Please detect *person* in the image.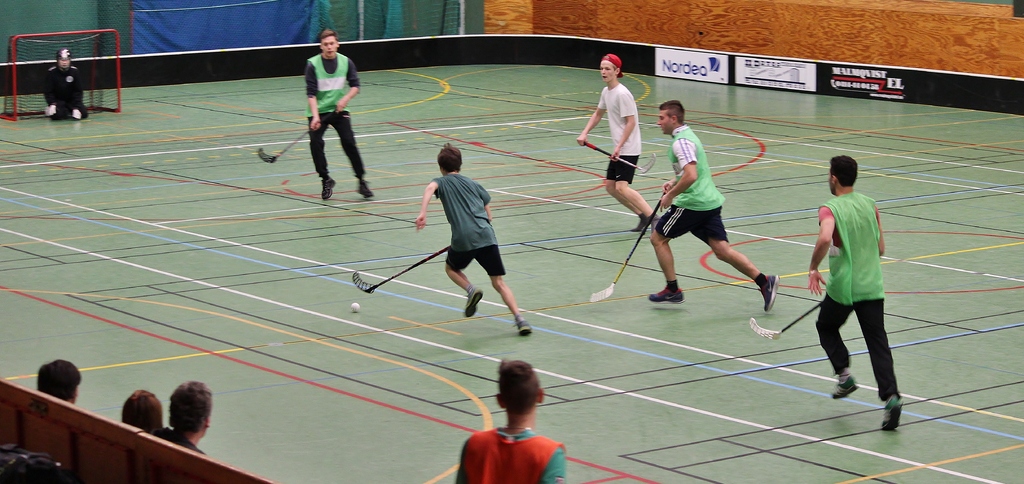
[808,155,904,433].
